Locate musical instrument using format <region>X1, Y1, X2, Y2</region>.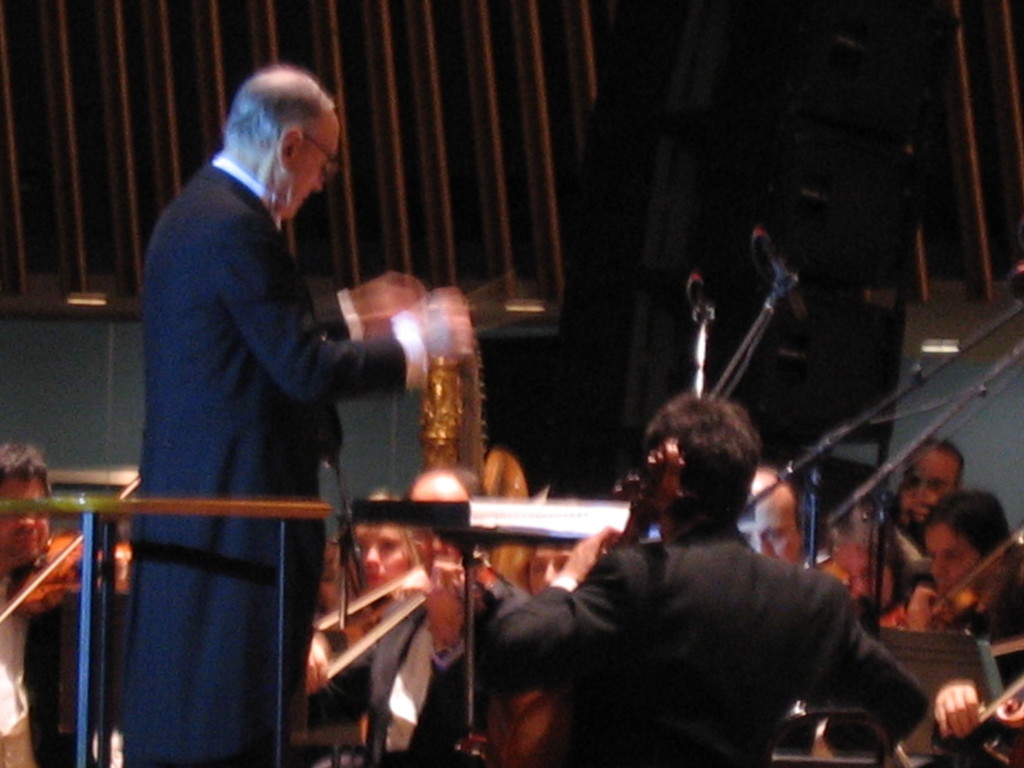
<region>301, 446, 541, 685</region>.
